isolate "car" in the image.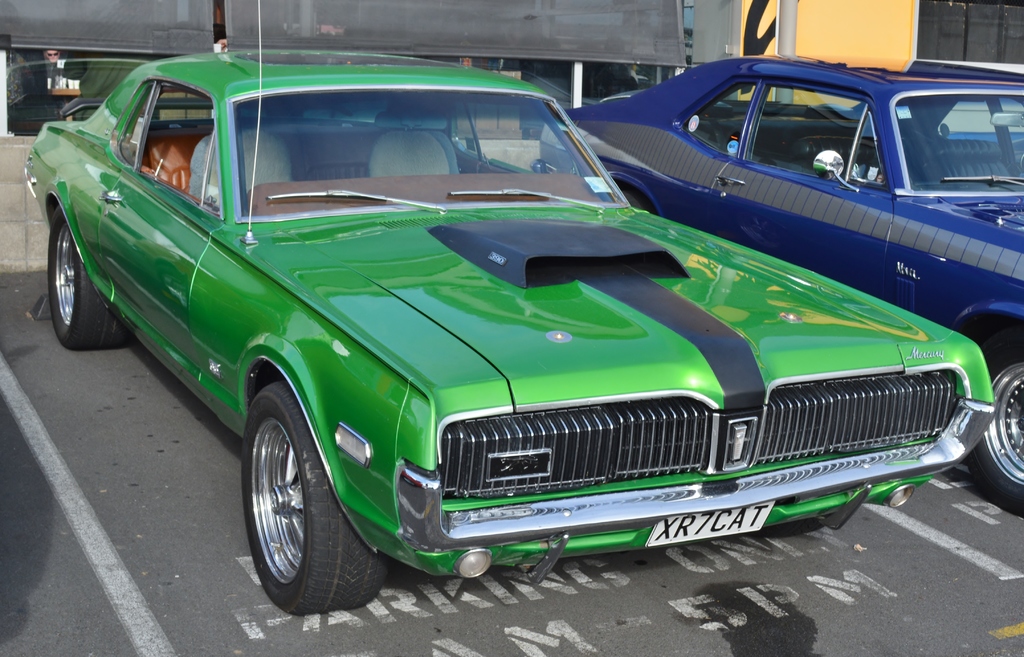
Isolated region: {"left": 517, "top": 66, "right": 1023, "bottom": 514}.
